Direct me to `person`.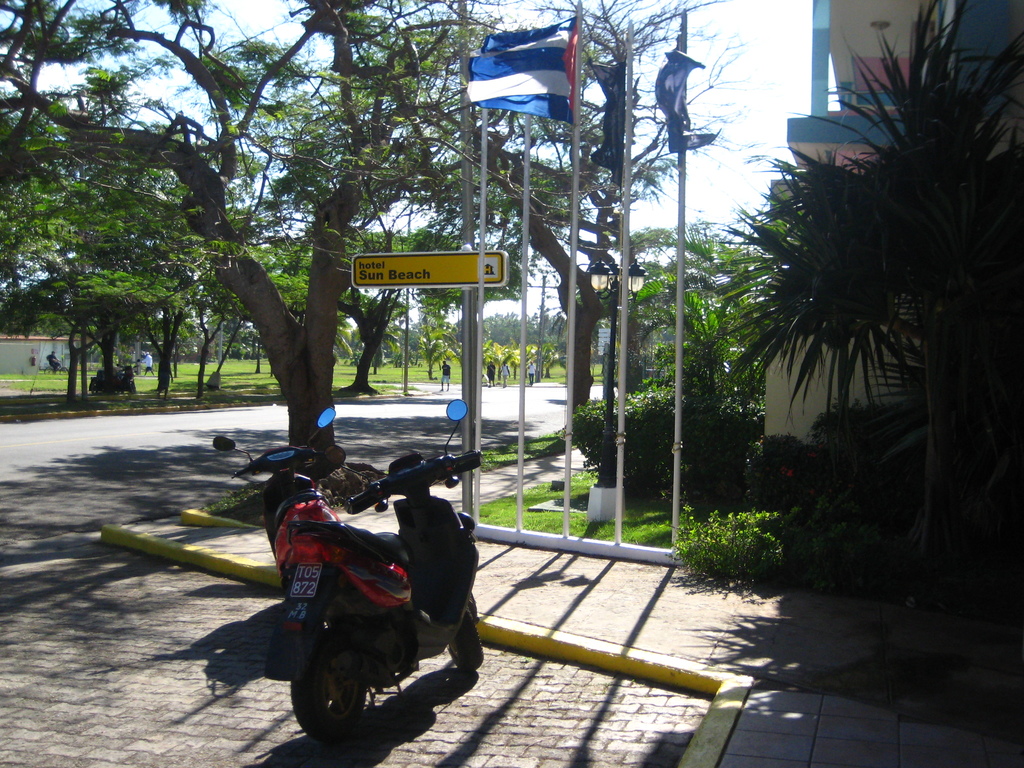
Direction: locate(485, 360, 499, 388).
